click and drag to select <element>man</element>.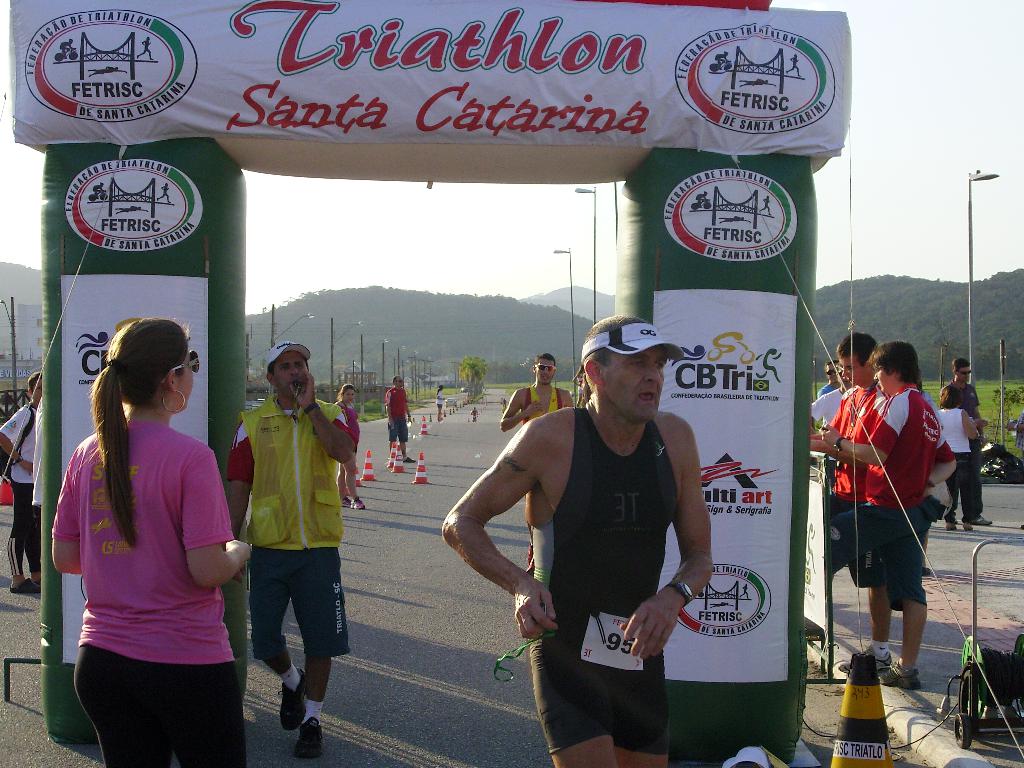
Selection: bbox=(385, 376, 417, 463).
